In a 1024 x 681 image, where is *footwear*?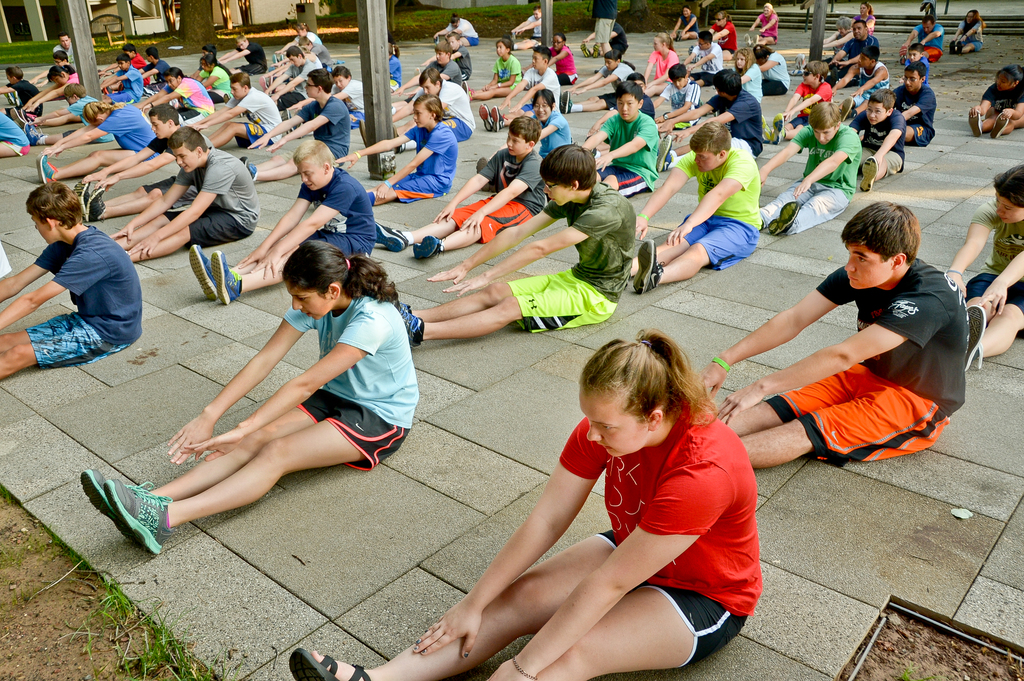
box(289, 654, 374, 680).
